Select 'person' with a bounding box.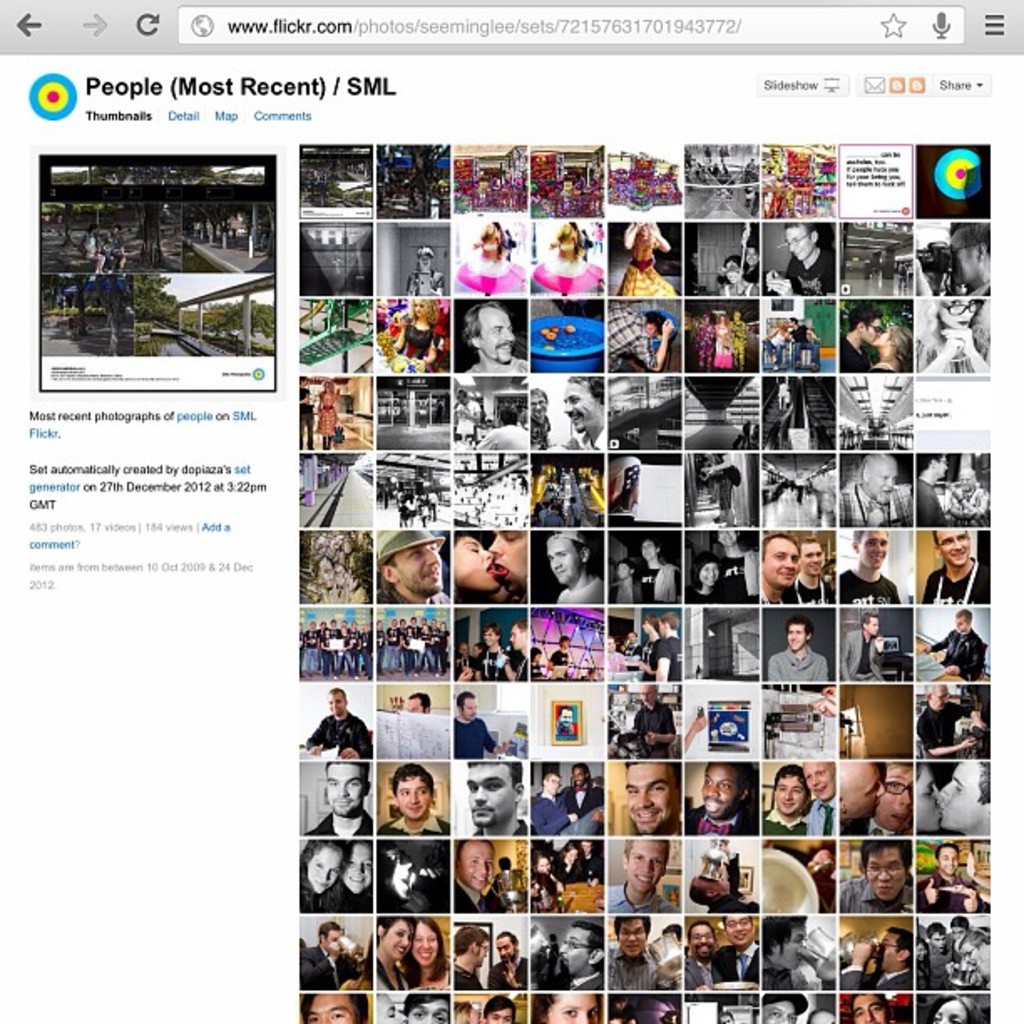
box=[455, 840, 495, 910].
